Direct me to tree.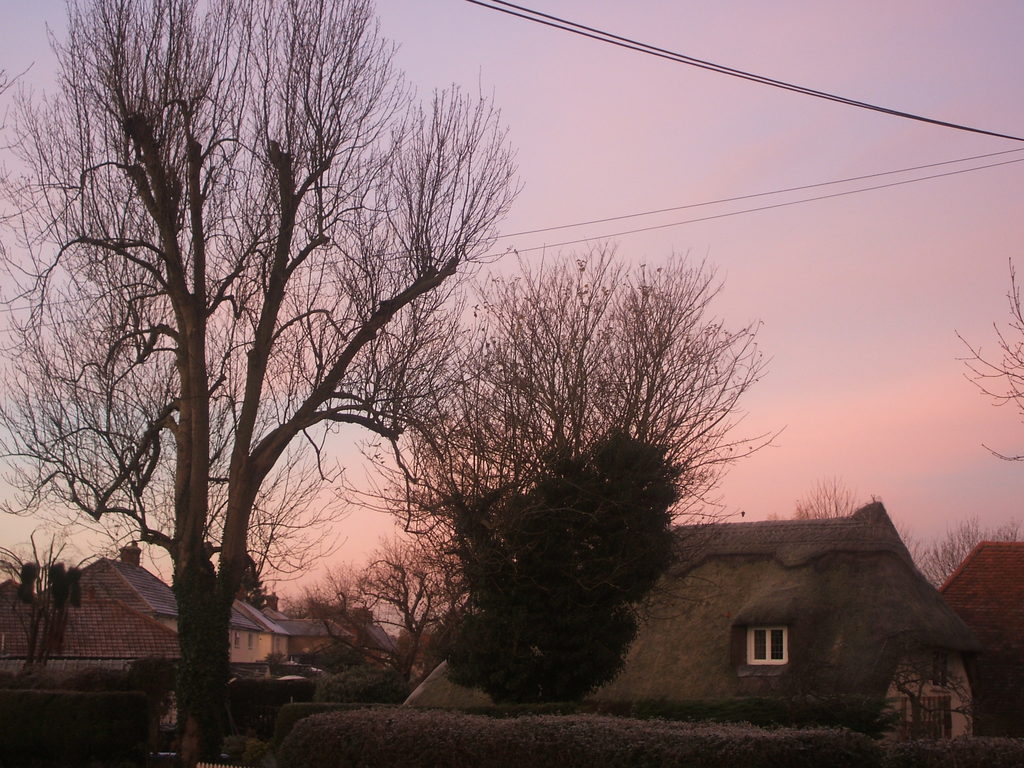
Direction: (left=412, top=246, right=778, bottom=700).
